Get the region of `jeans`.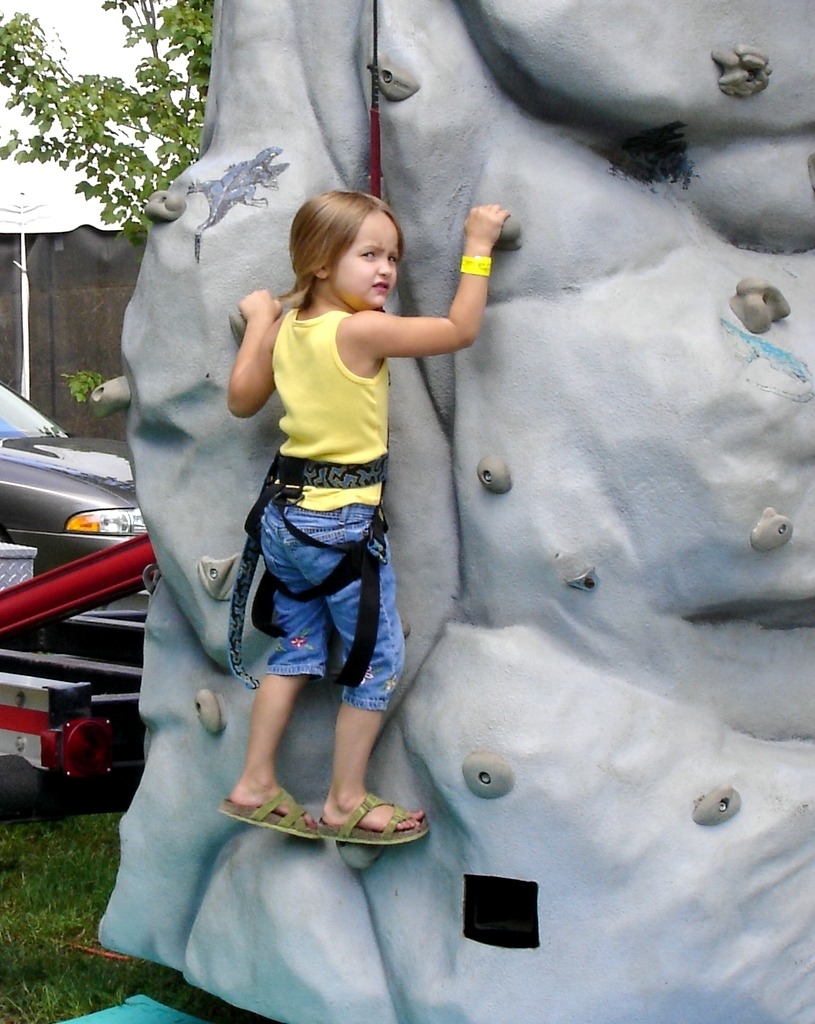
226/490/391/733.
